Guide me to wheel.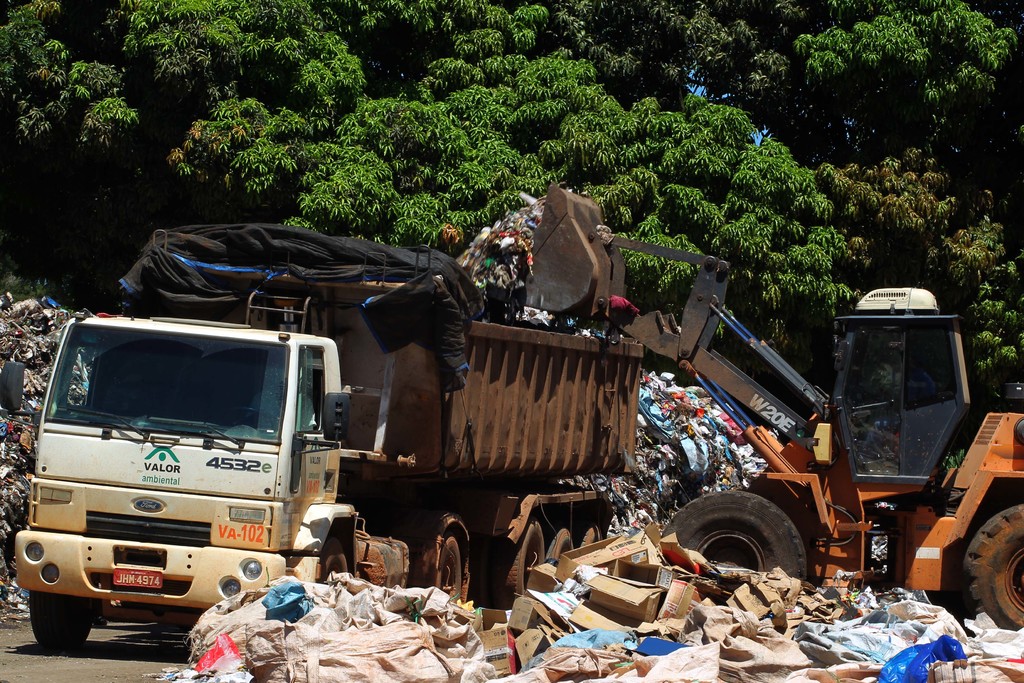
Guidance: (left=497, top=522, right=544, bottom=608).
